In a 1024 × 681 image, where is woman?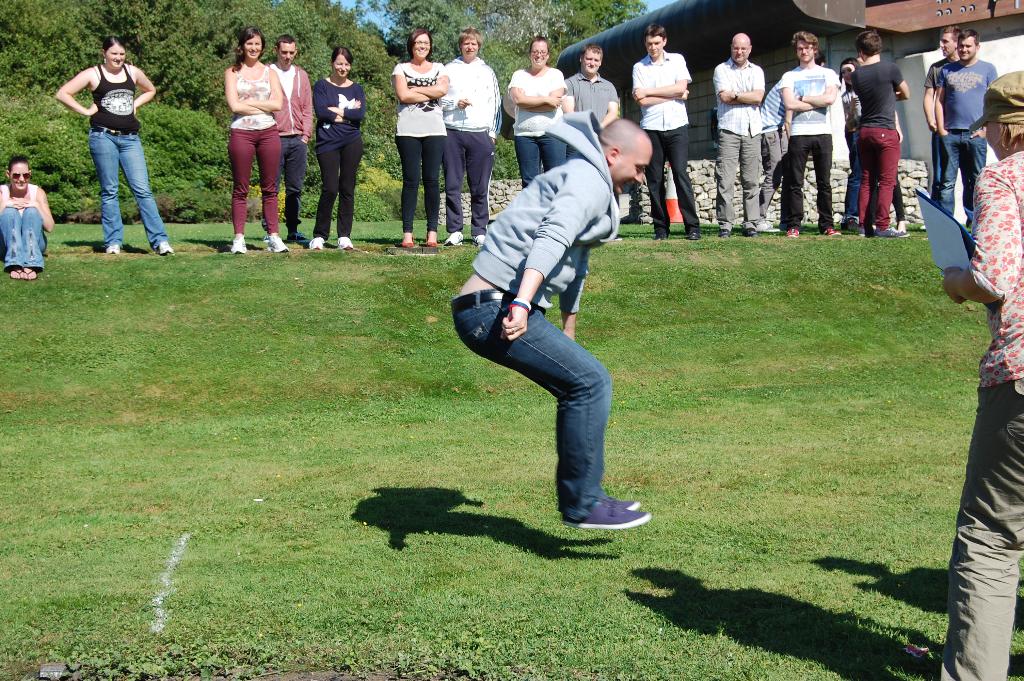
pyautogui.locateOnScreen(0, 156, 54, 280).
